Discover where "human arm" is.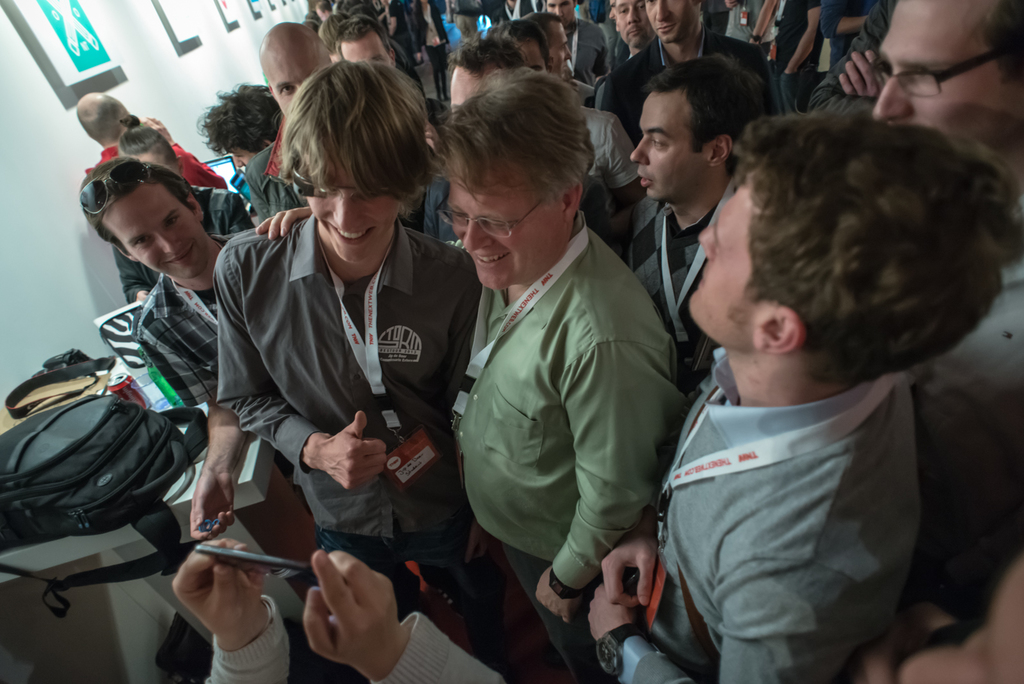
Discovered at x1=590 y1=544 x2=900 y2=683.
